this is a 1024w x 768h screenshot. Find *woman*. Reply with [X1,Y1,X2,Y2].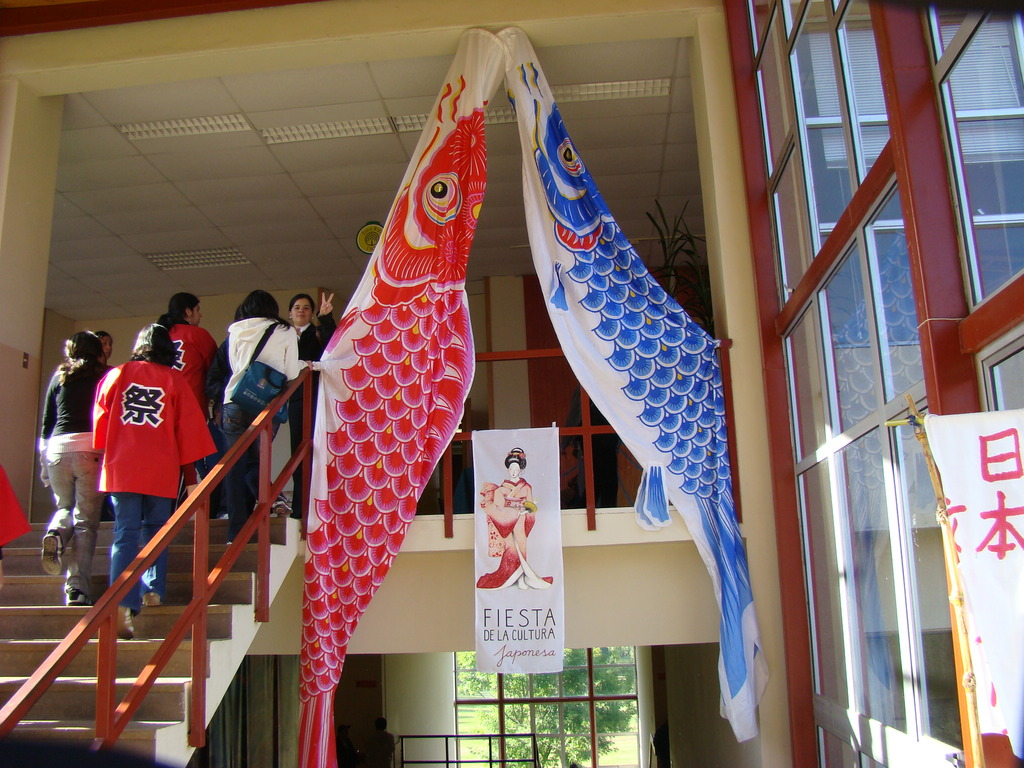
[36,330,111,602].
